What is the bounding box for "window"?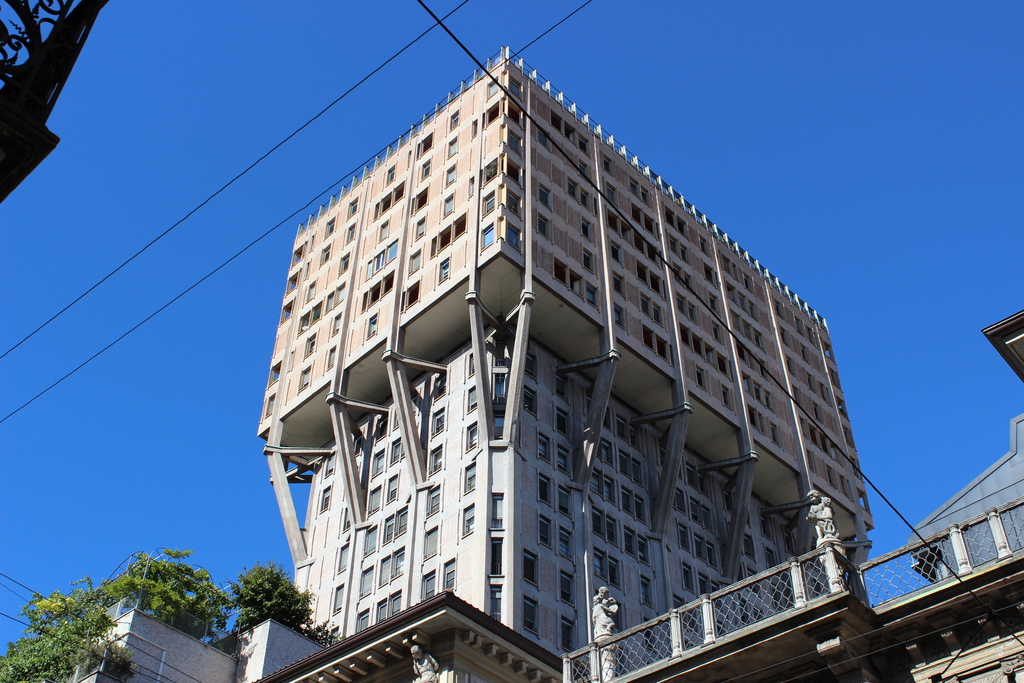
<bbox>461, 418, 480, 452</bbox>.
